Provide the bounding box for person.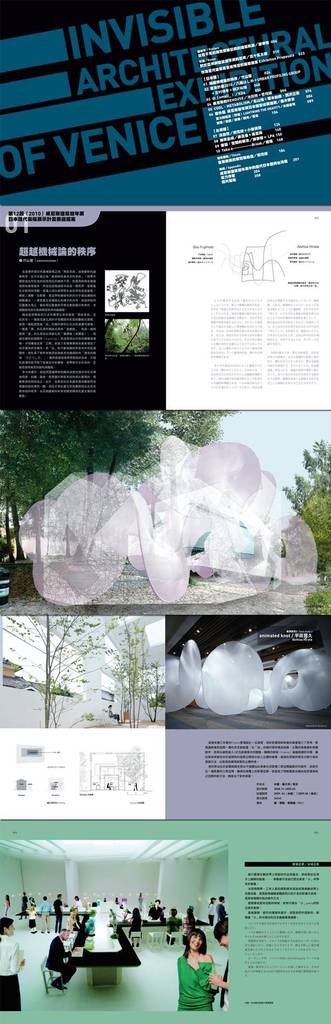
BBox(47, 932, 79, 989).
